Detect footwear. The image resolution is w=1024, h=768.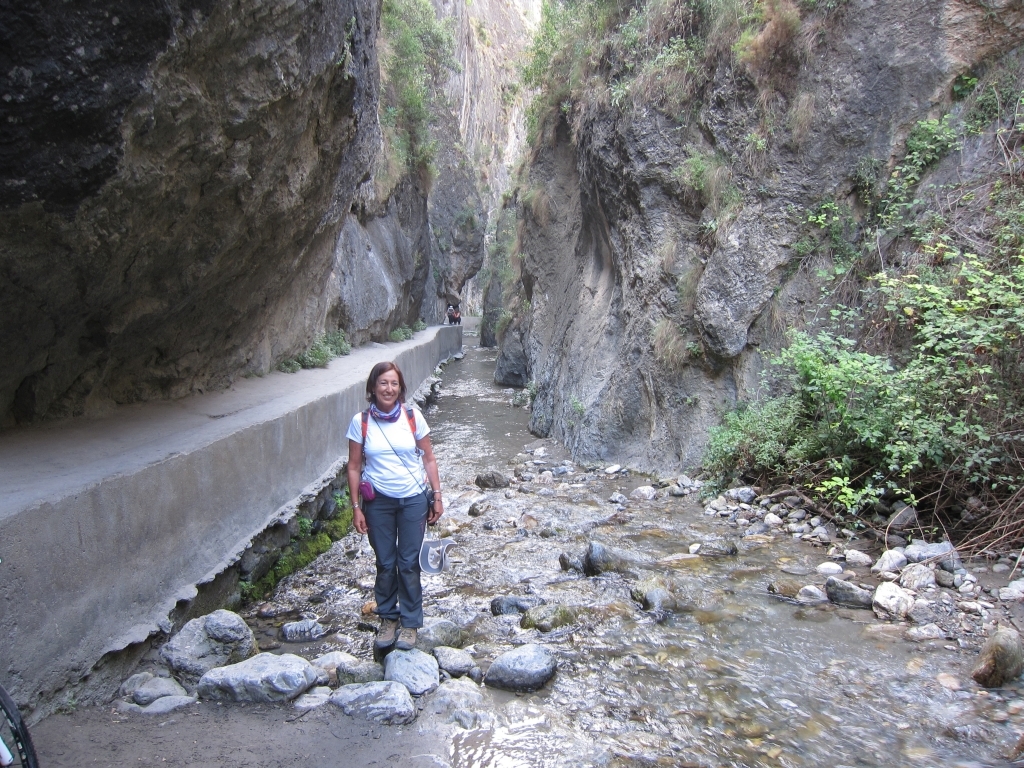
box(376, 616, 400, 644).
